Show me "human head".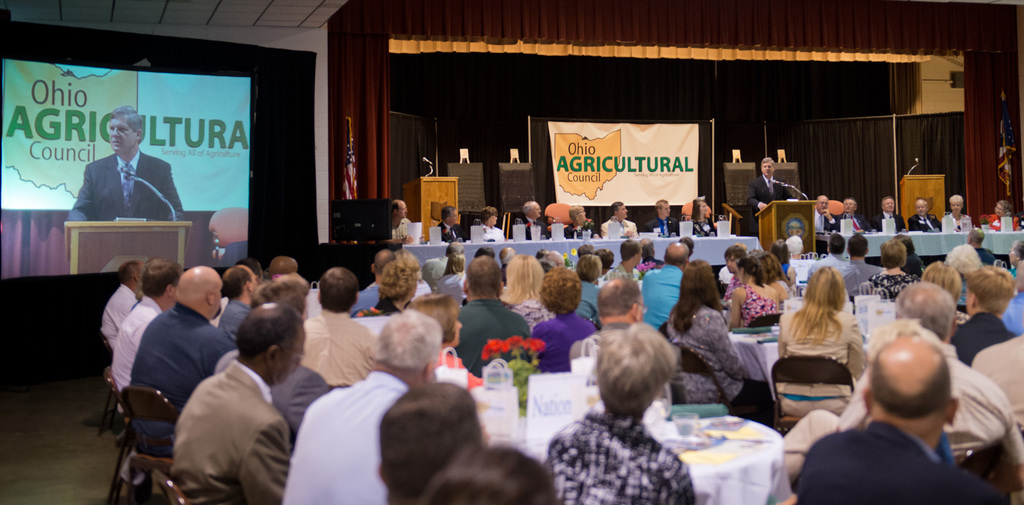
"human head" is here: {"x1": 497, "y1": 246, "x2": 516, "y2": 267}.
